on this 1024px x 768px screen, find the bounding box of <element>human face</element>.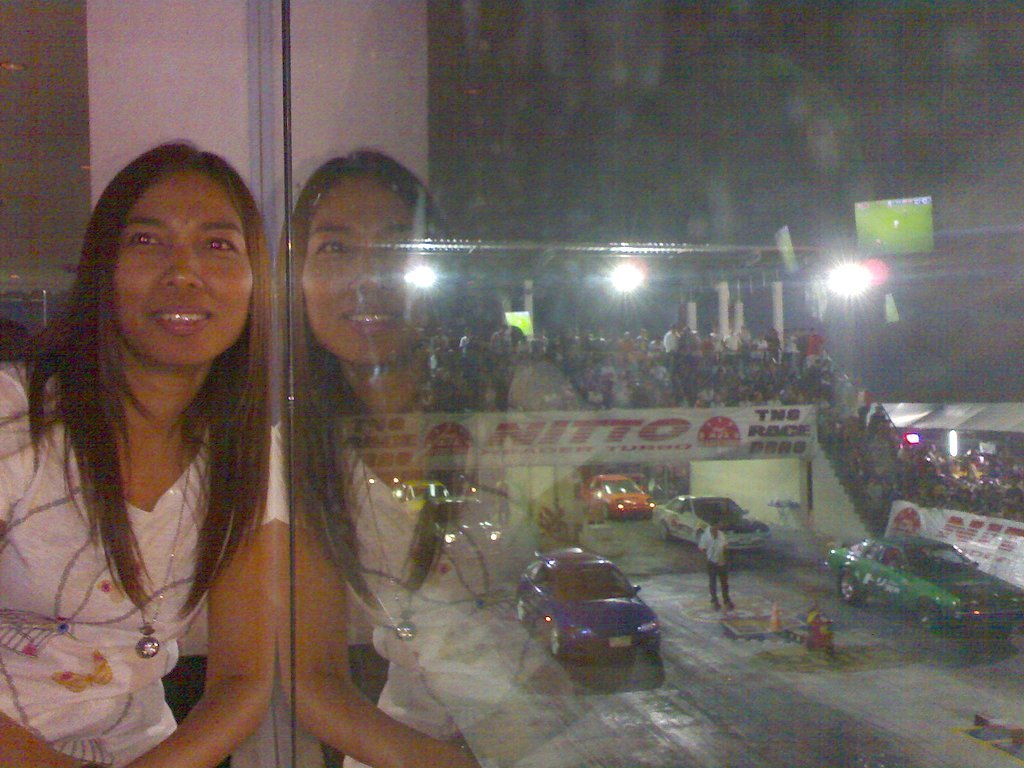
Bounding box: 113 174 252 368.
